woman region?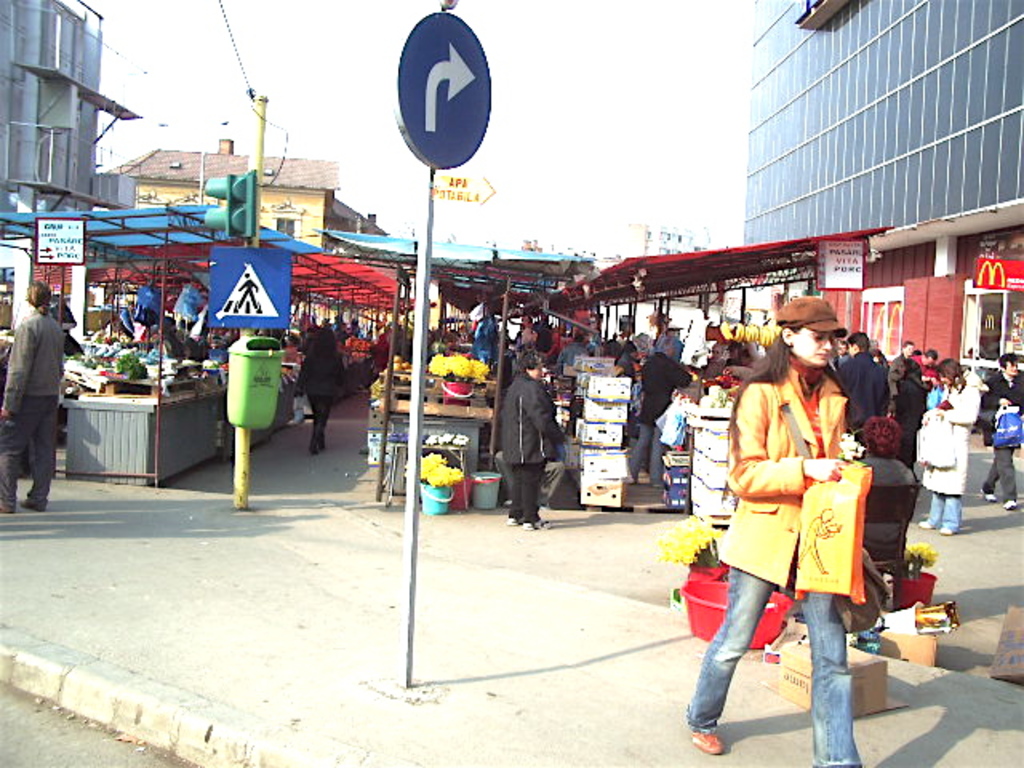
(294, 328, 349, 454)
